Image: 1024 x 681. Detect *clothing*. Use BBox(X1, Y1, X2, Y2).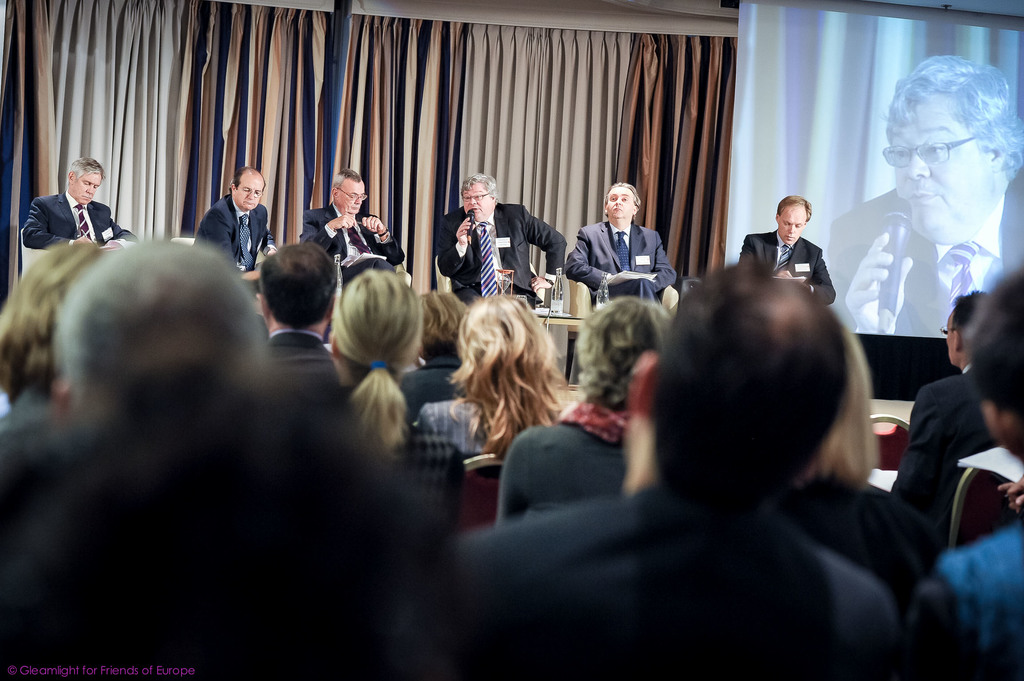
BBox(195, 188, 275, 304).
